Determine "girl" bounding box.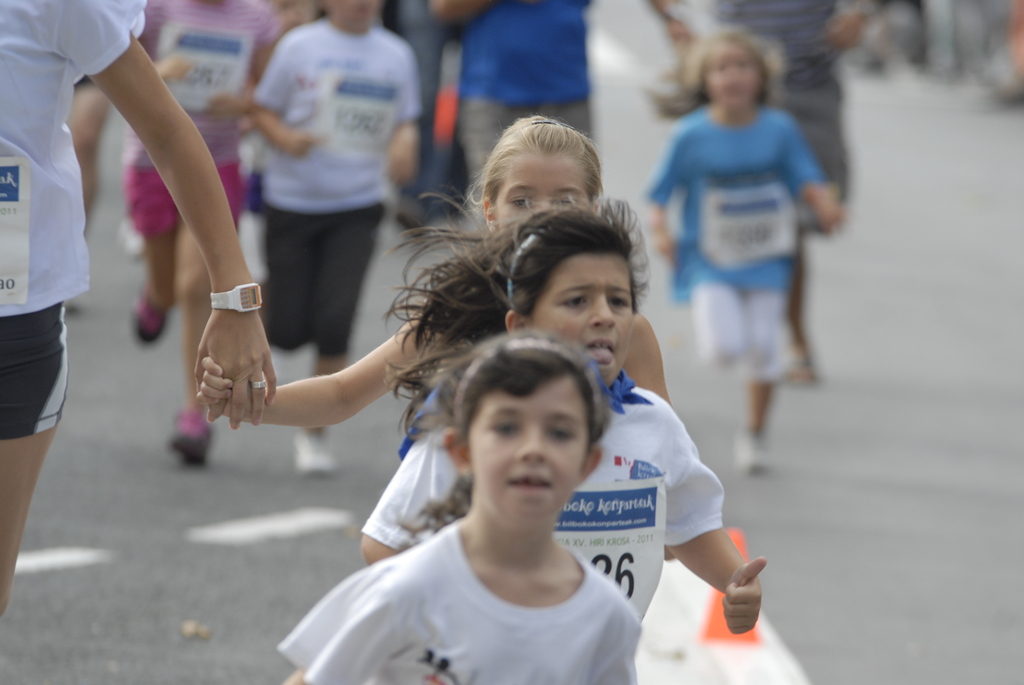
Determined: 641:28:841:478.
